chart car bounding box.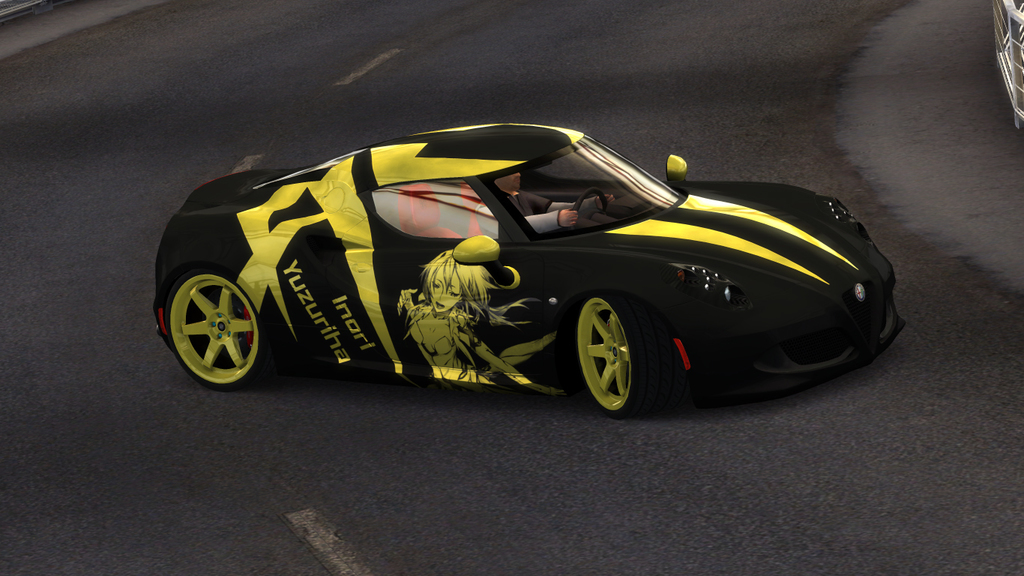
Charted: (left=151, top=121, right=900, bottom=413).
